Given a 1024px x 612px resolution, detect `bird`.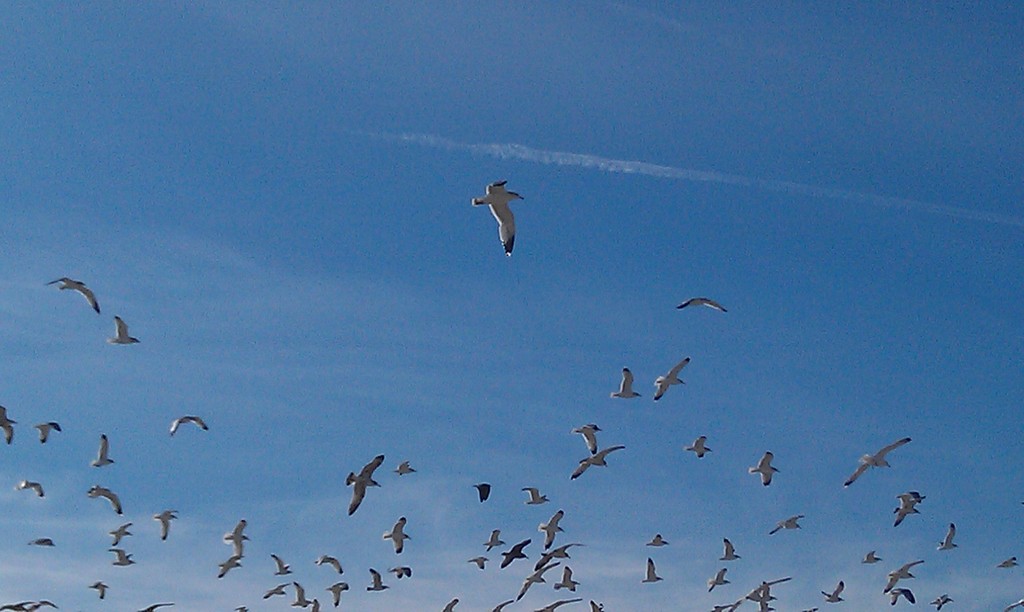
(x1=109, y1=318, x2=141, y2=345).
